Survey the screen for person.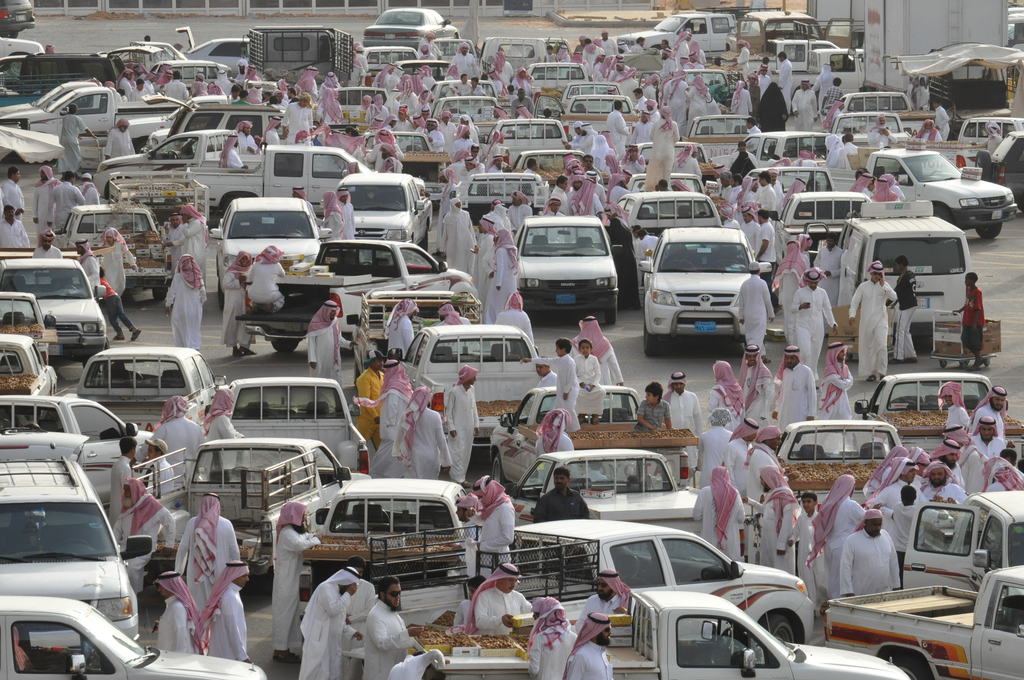
Survey found: 365, 578, 424, 679.
